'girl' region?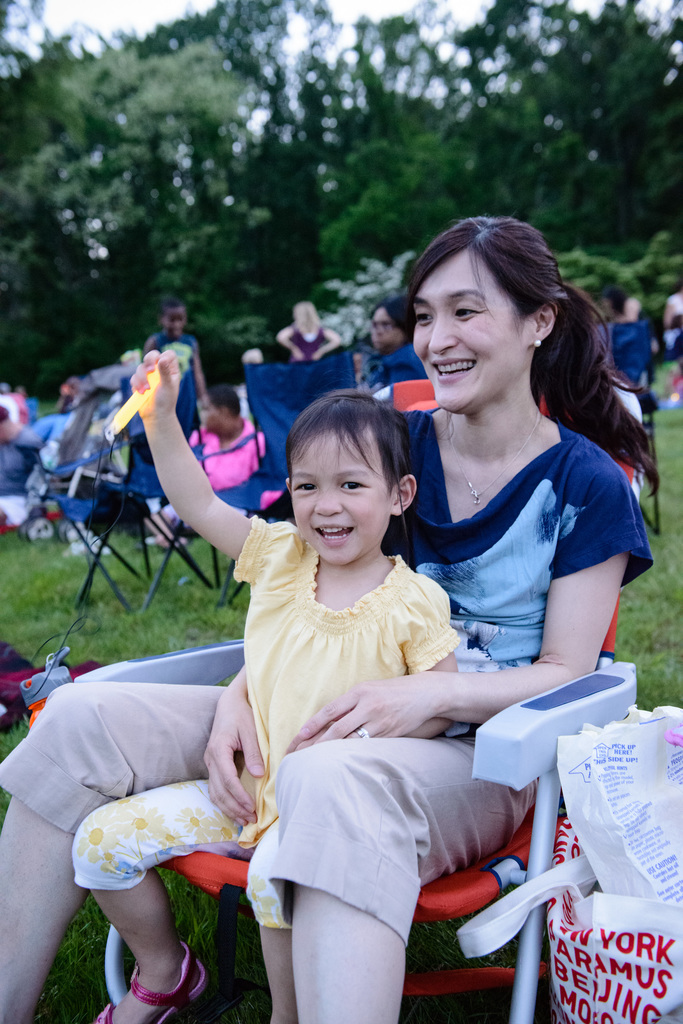
detection(65, 349, 463, 1023)
